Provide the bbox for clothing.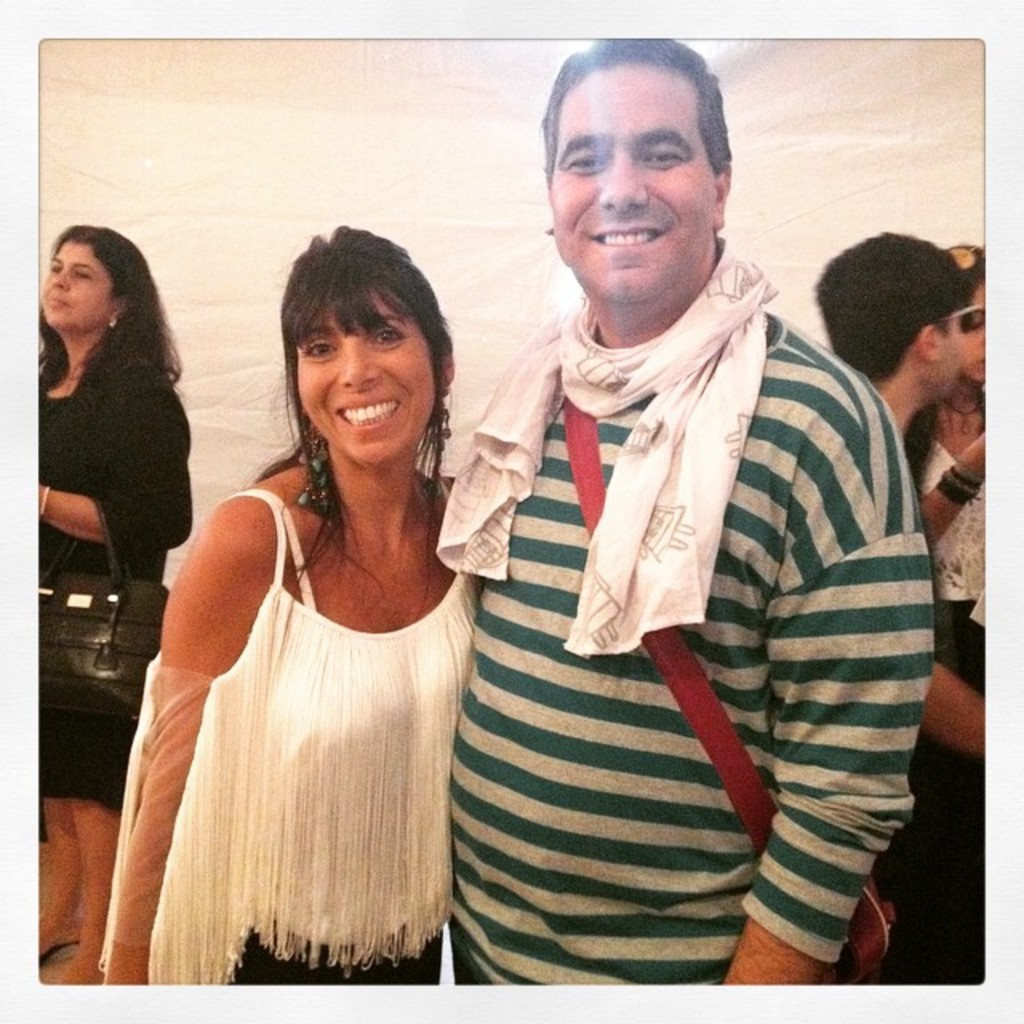
(x1=96, y1=467, x2=482, y2=1010).
